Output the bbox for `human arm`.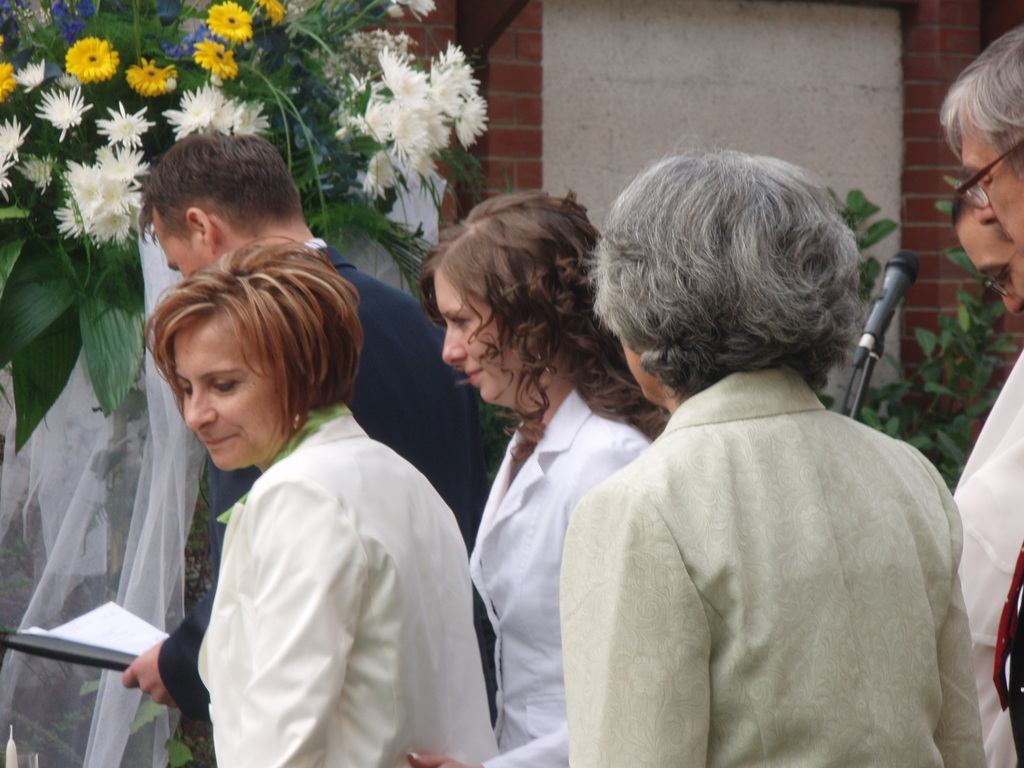
[406,717,573,767].
